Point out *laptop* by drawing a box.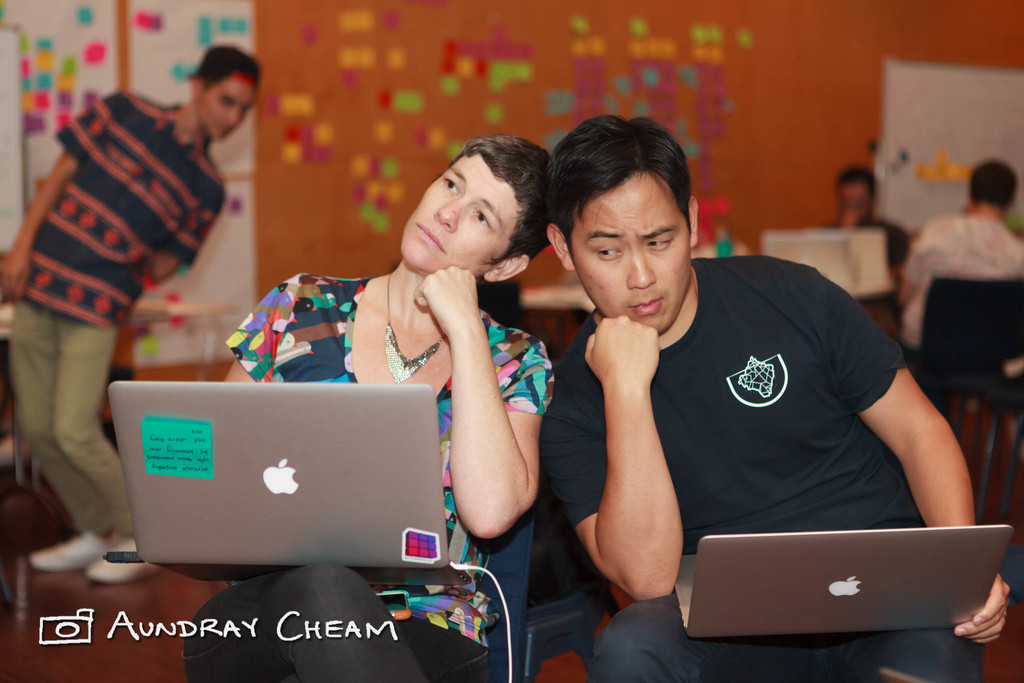
detection(673, 522, 1016, 639).
